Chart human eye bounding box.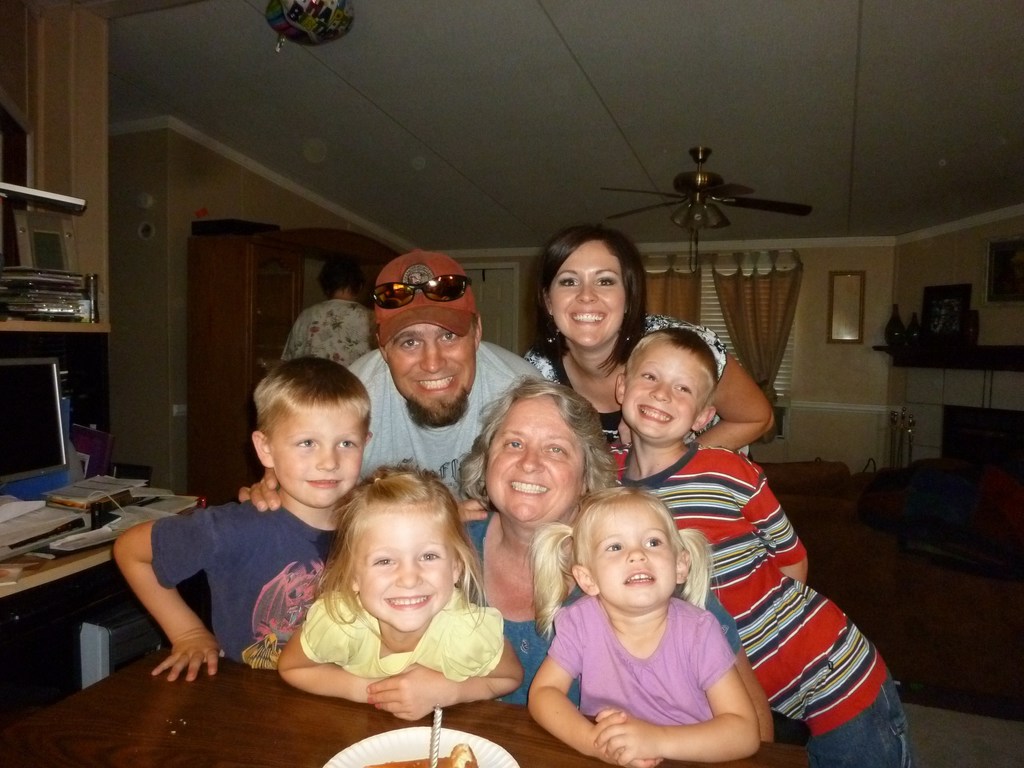
Charted: region(396, 335, 420, 352).
